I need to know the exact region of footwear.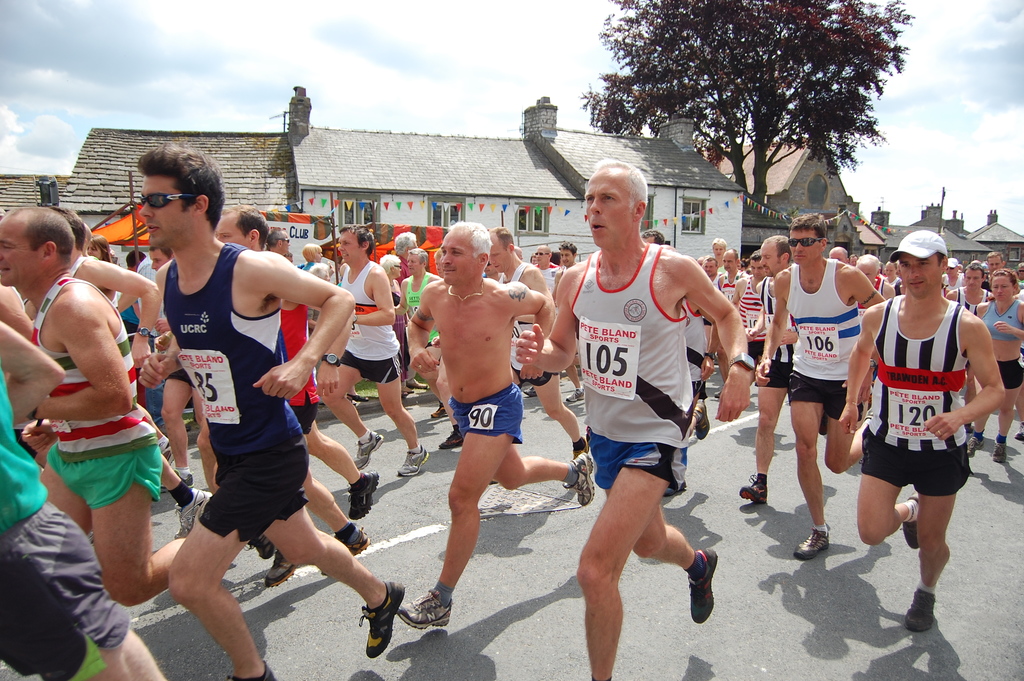
Region: {"left": 262, "top": 542, "right": 298, "bottom": 587}.
